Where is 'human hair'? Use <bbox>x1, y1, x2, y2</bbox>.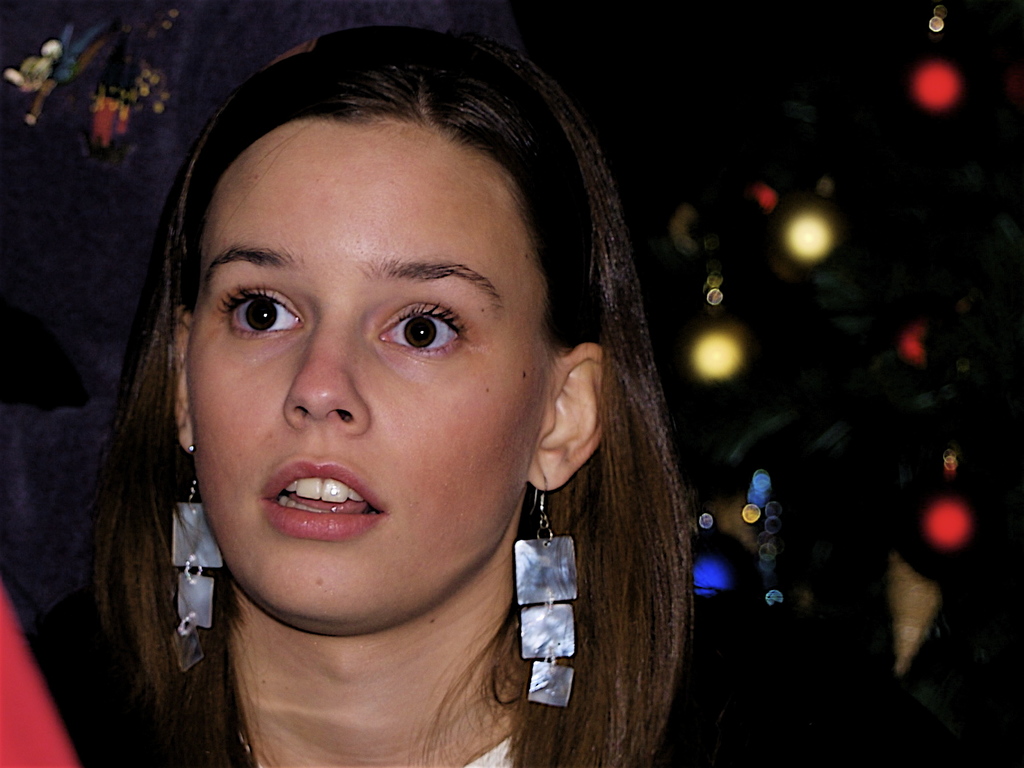
<bbox>84, 22, 678, 687</bbox>.
